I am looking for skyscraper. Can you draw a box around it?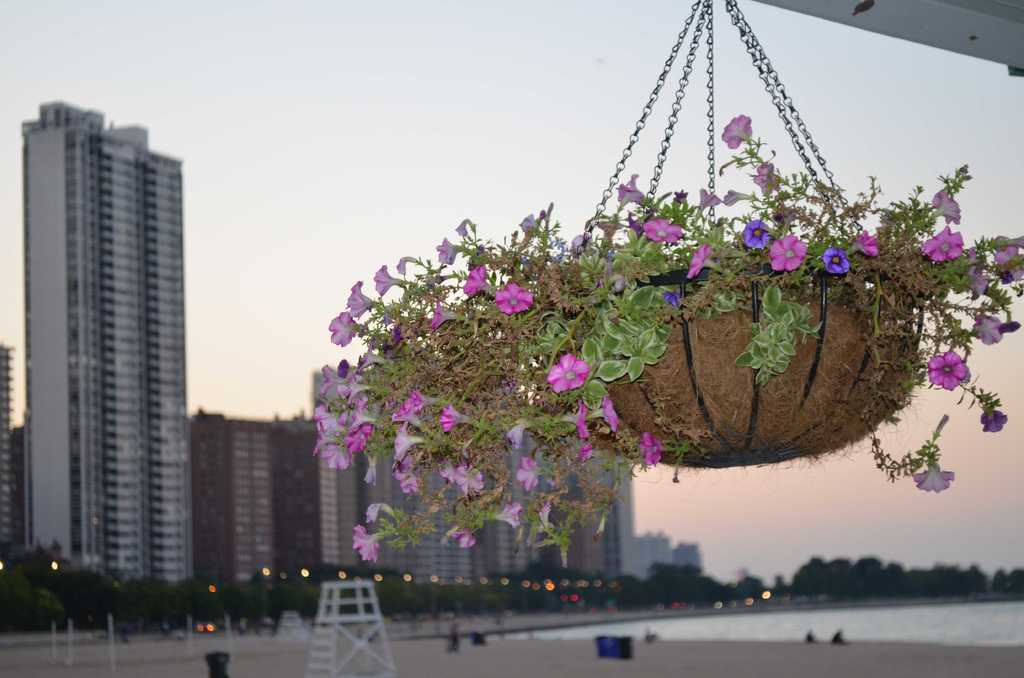
Sure, the bounding box is [18, 99, 202, 586].
